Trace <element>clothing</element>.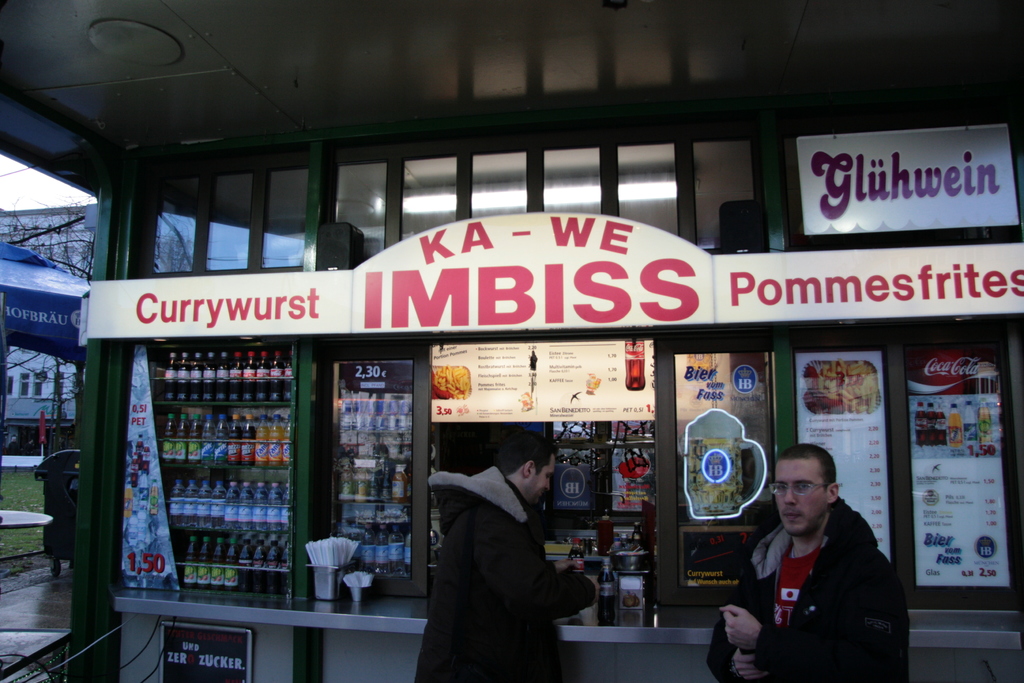
Traced to crop(417, 444, 598, 677).
